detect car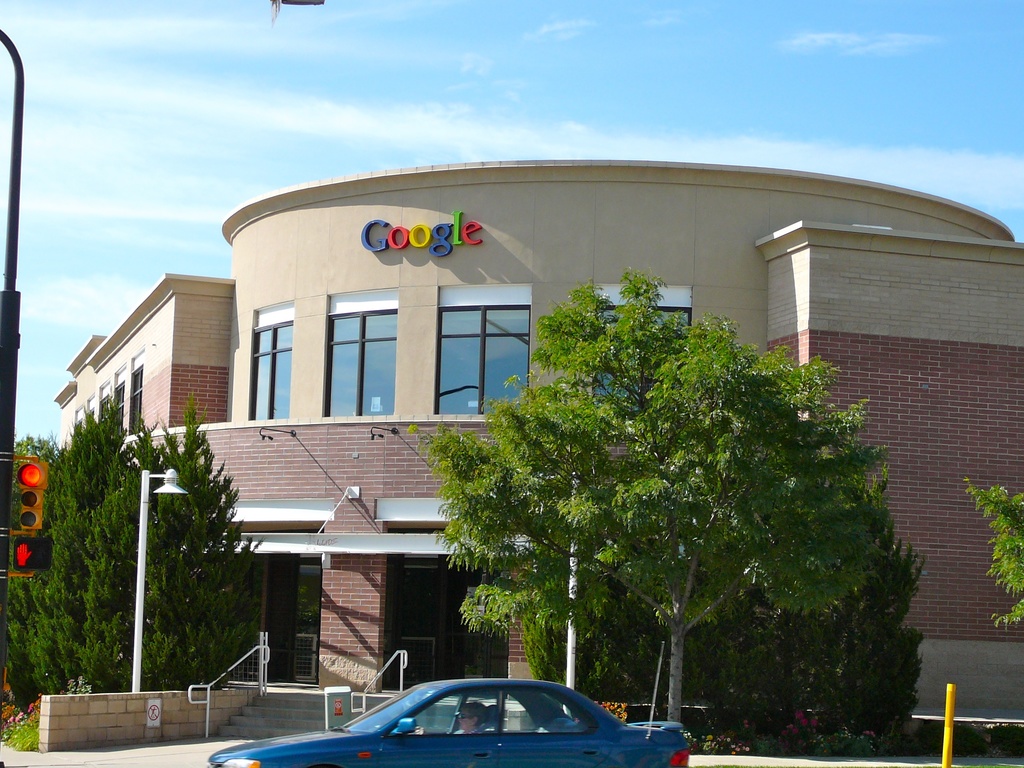
rect(203, 676, 692, 767)
